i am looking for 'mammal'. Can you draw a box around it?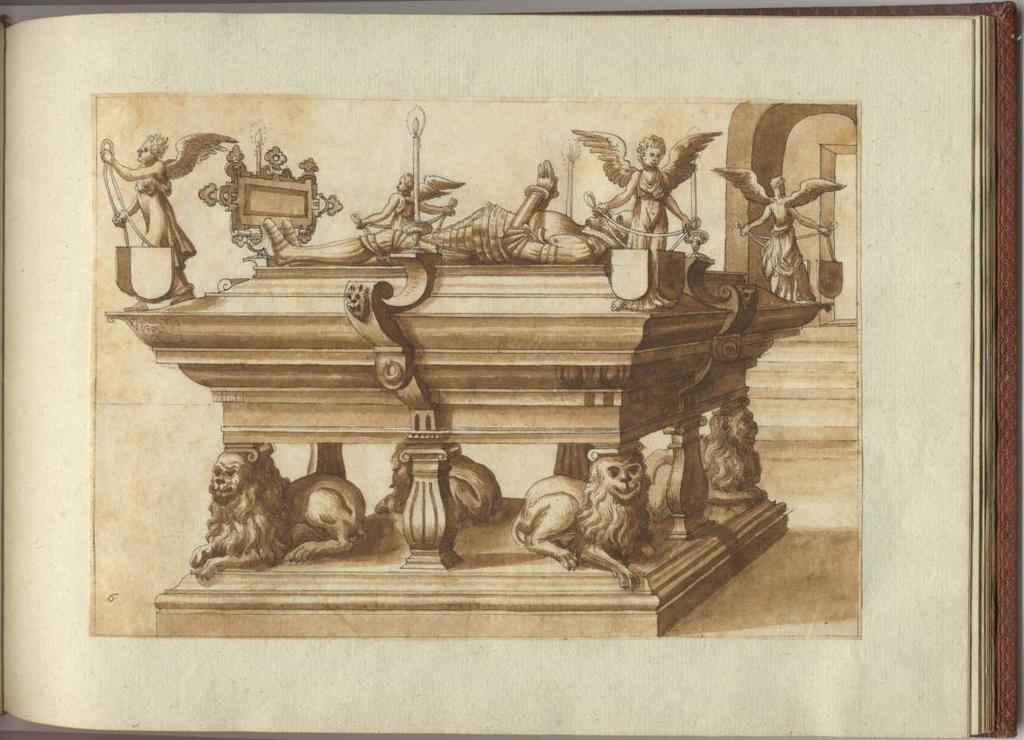
Sure, the bounding box is box(642, 402, 767, 524).
